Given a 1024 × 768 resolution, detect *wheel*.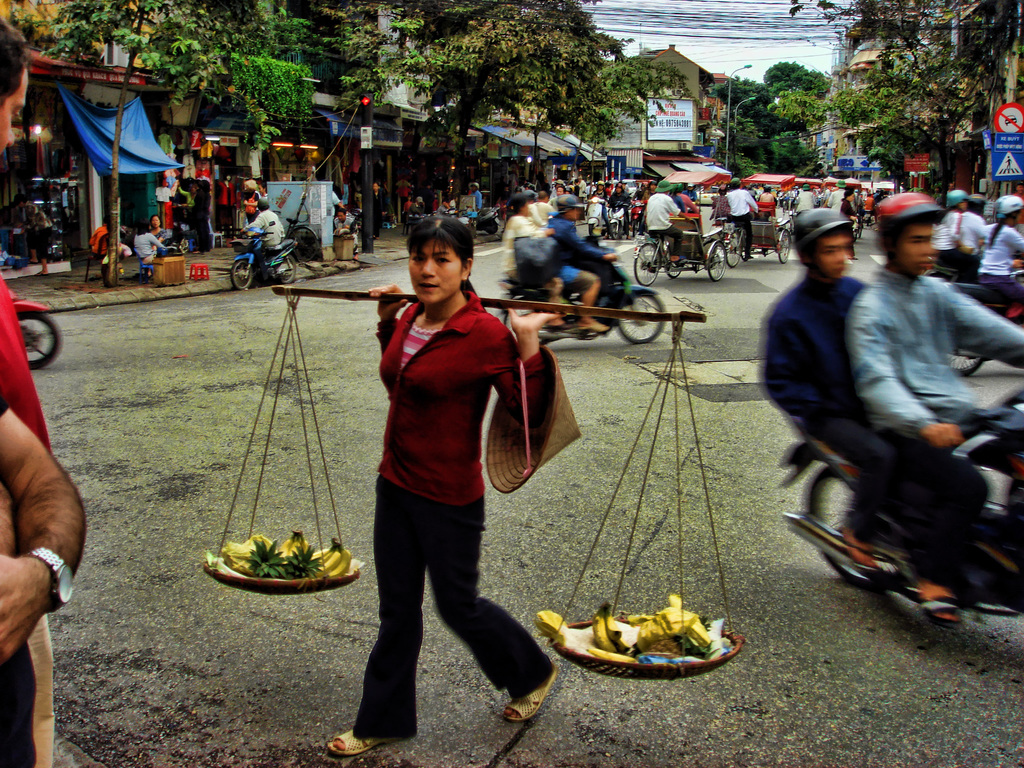
[949,351,981,376].
